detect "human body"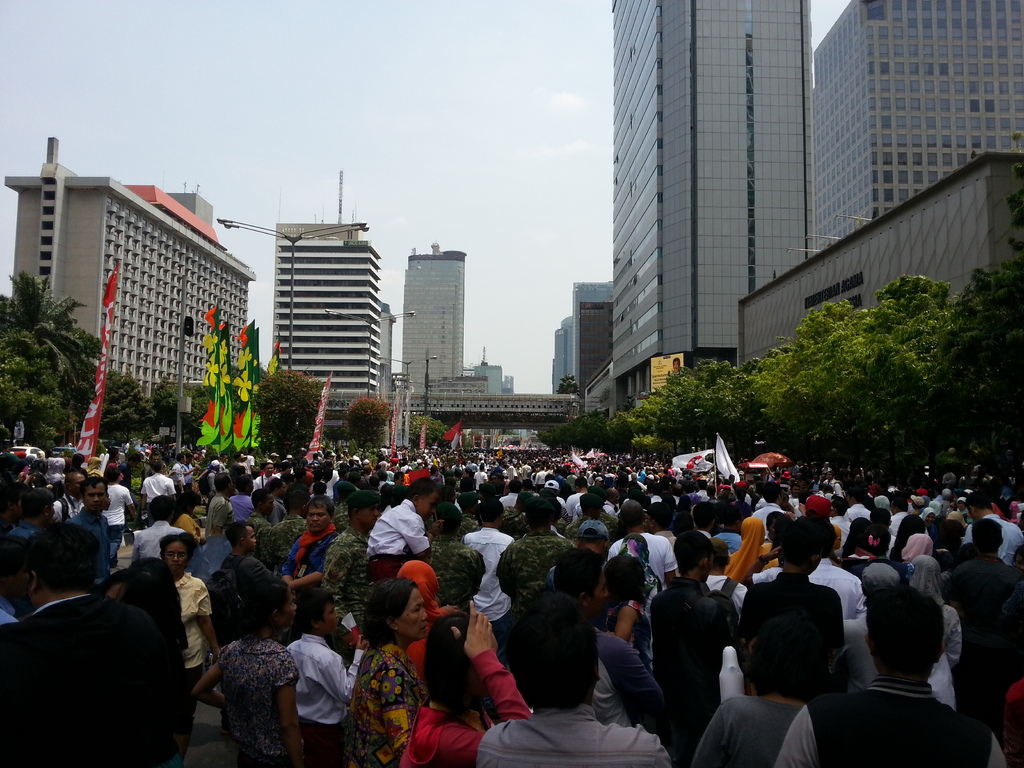
Rect(425, 502, 489, 607)
